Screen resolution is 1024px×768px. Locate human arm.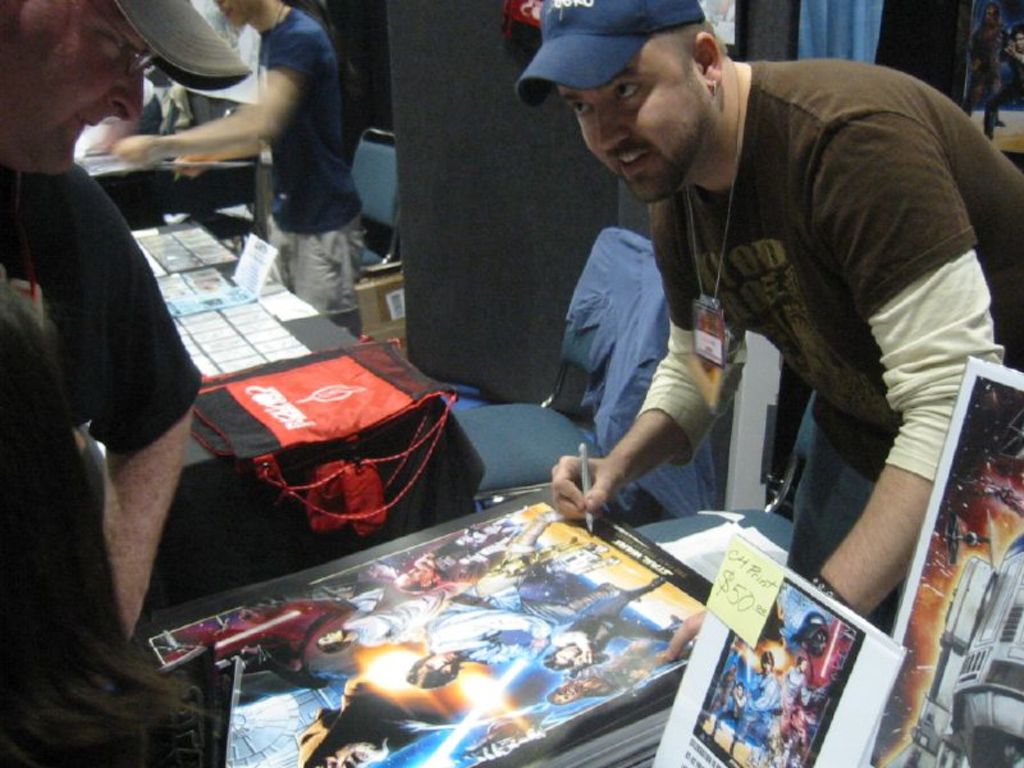
select_region(115, 40, 310, 172).
